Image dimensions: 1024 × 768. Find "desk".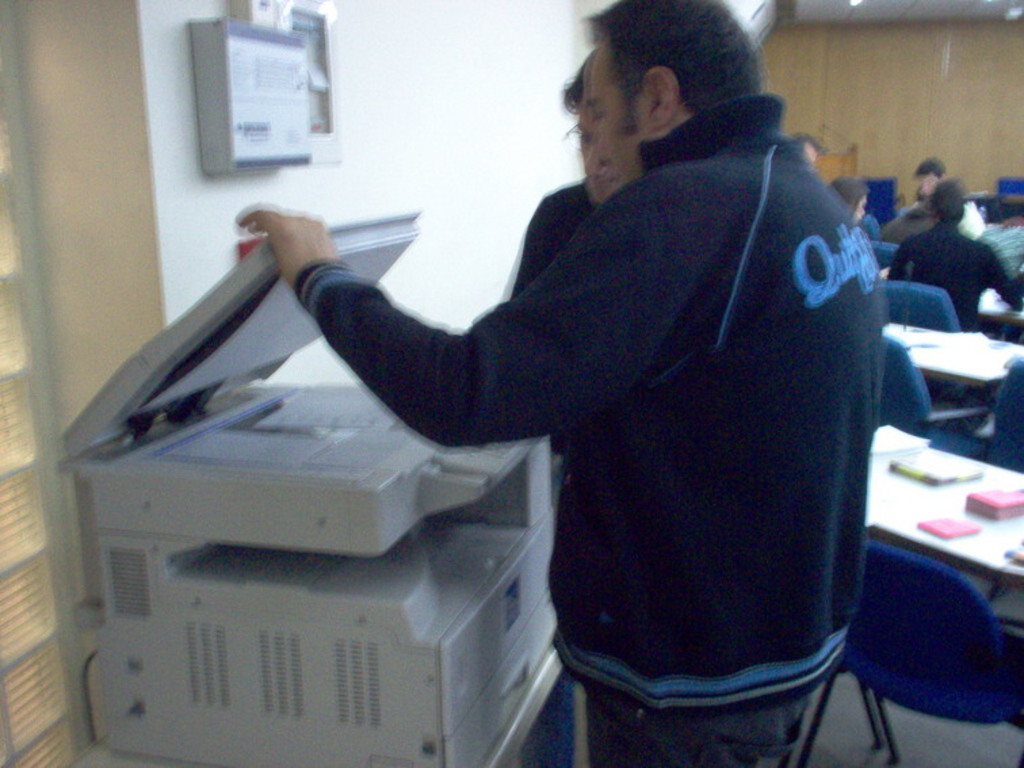
[left=871, top=444, right=1023, bottom=760].
